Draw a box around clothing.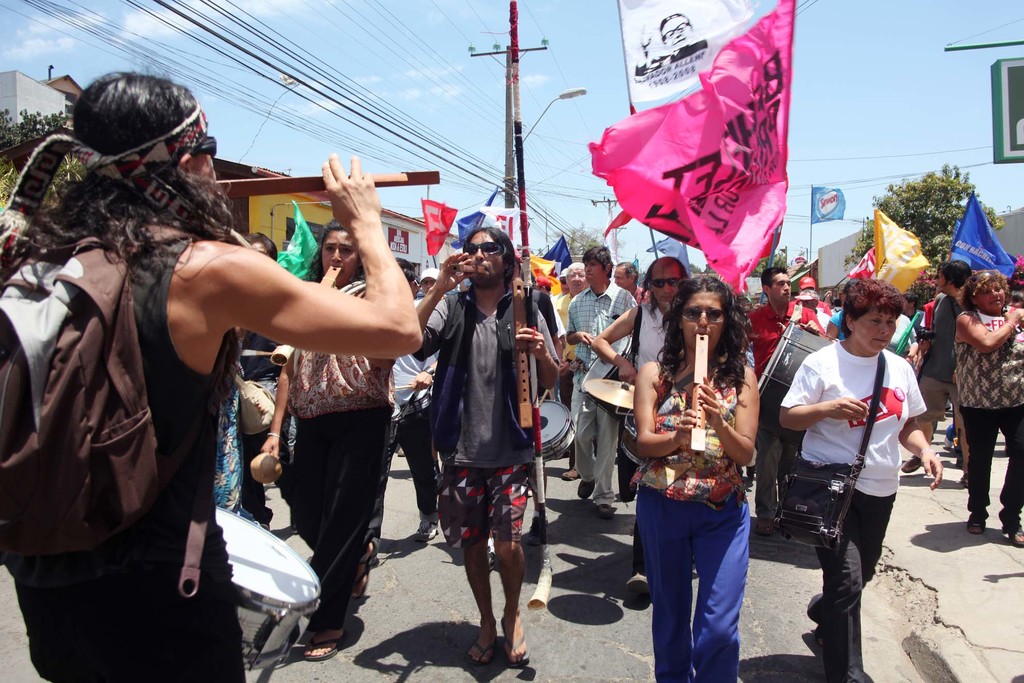
278:406:384:630.
